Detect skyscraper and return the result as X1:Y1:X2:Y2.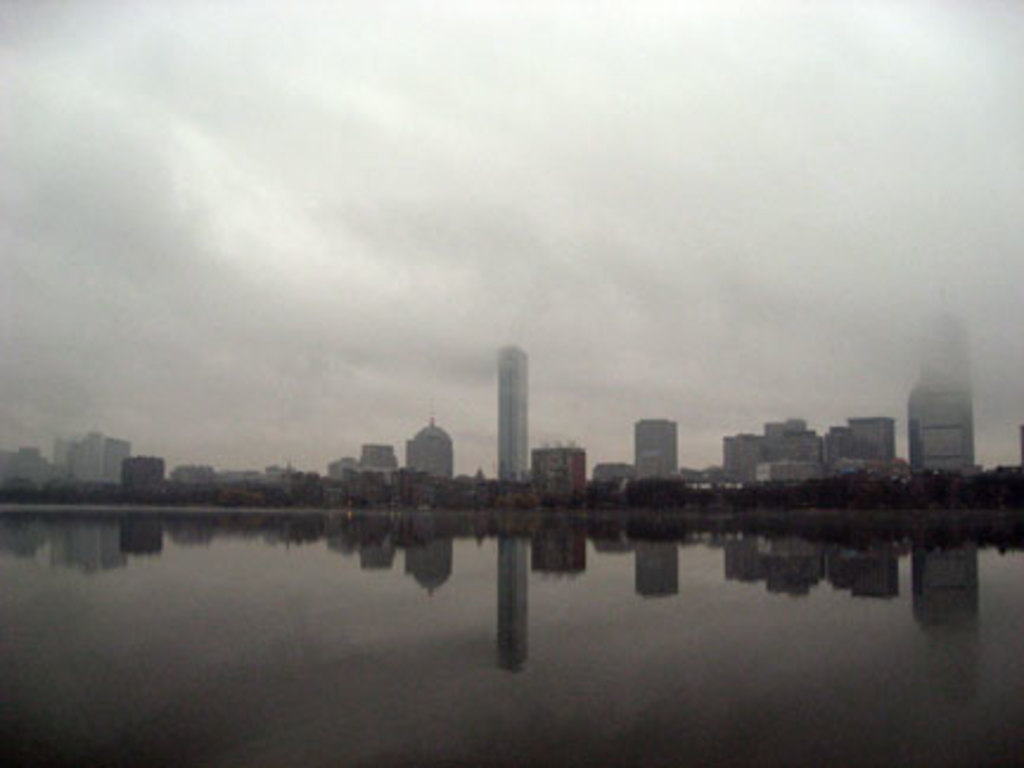
491:341:531:481.
